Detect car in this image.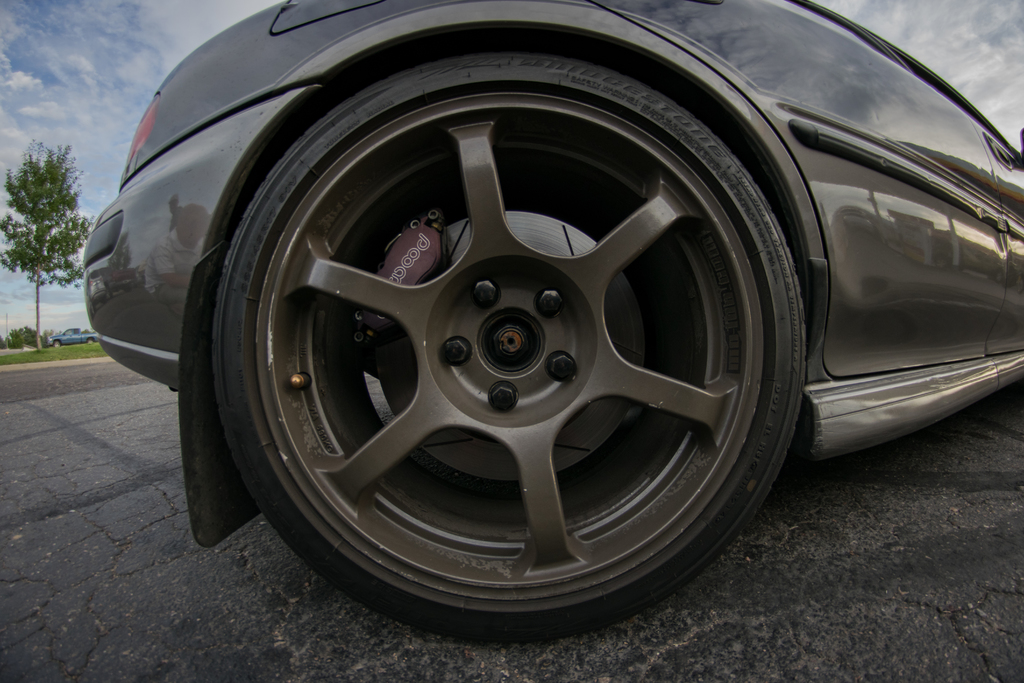
Detection: {"x1": 84, "y1": 0, "x2": 1023, "y2": 647}.
